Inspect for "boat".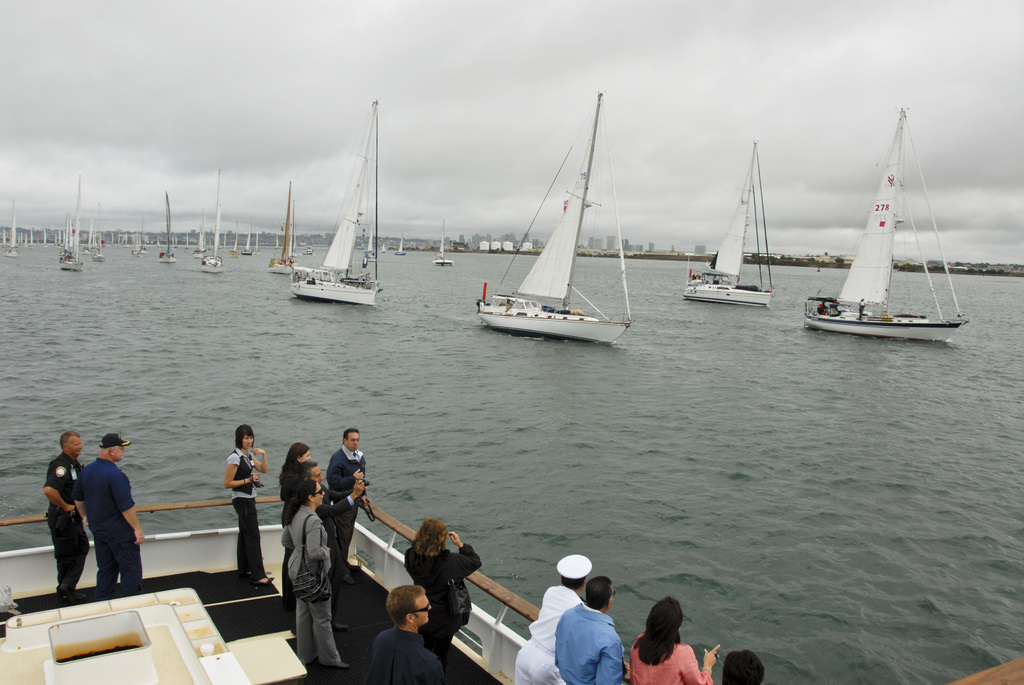
Inspection: [left=161, top=214, right=174, bottom=263].
